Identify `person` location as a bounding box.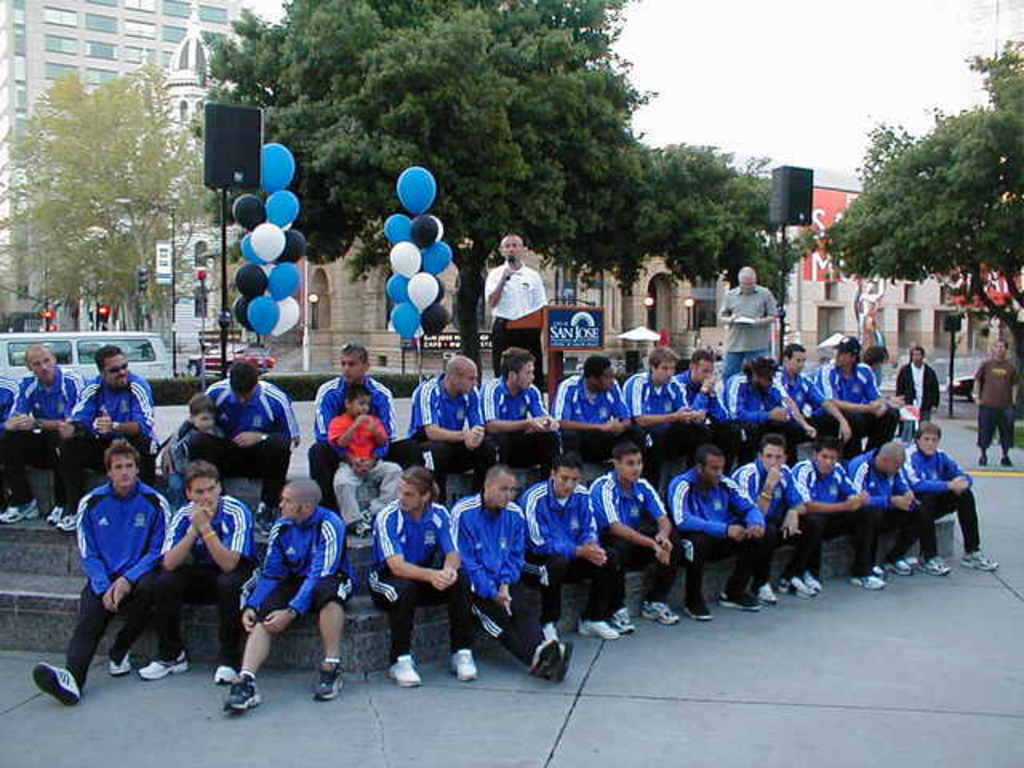
[336, 389, 403, 539].
